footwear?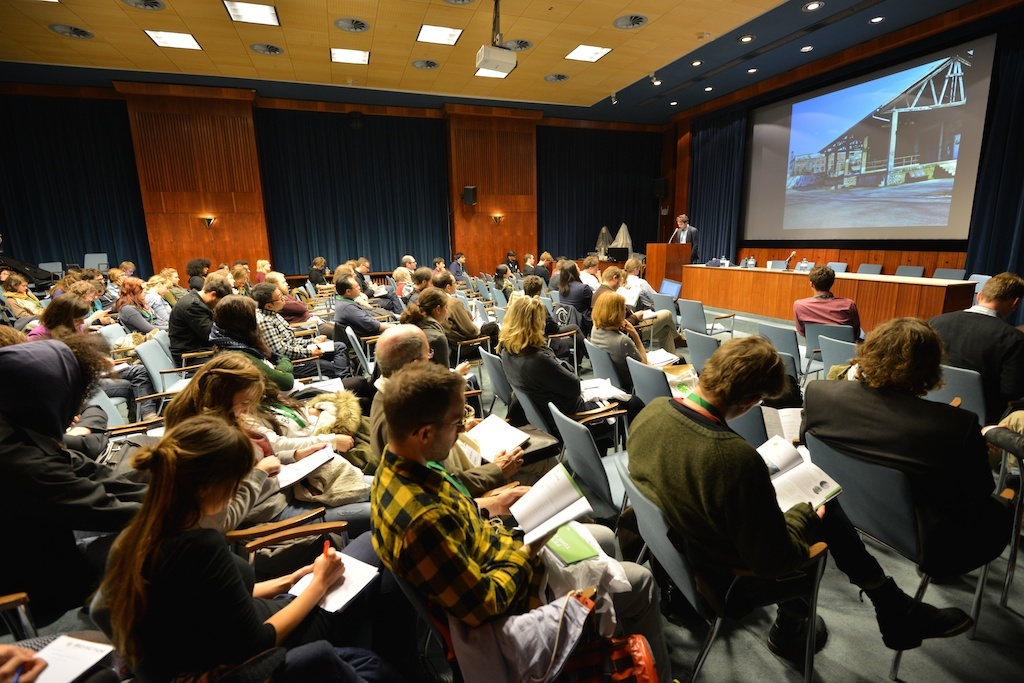
<region>762, 603, 830, 667</region>
